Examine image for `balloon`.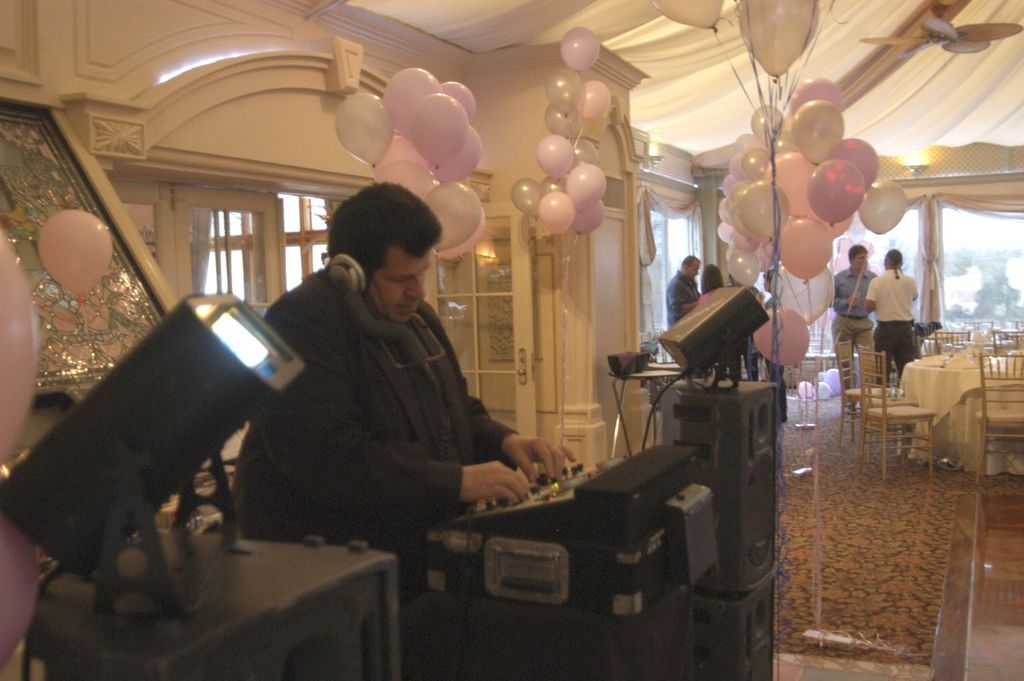
Examination result: detection(729, 249, 760, 285).
